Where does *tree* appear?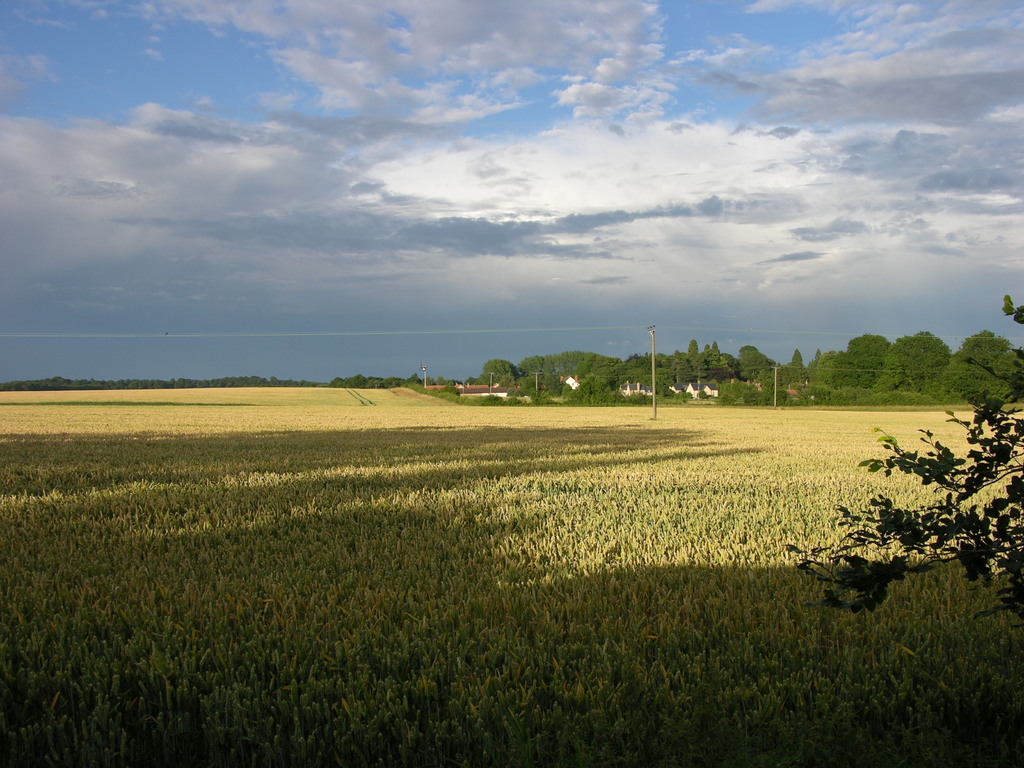
Appears at bbox=[780, 351, 1023, 606].
